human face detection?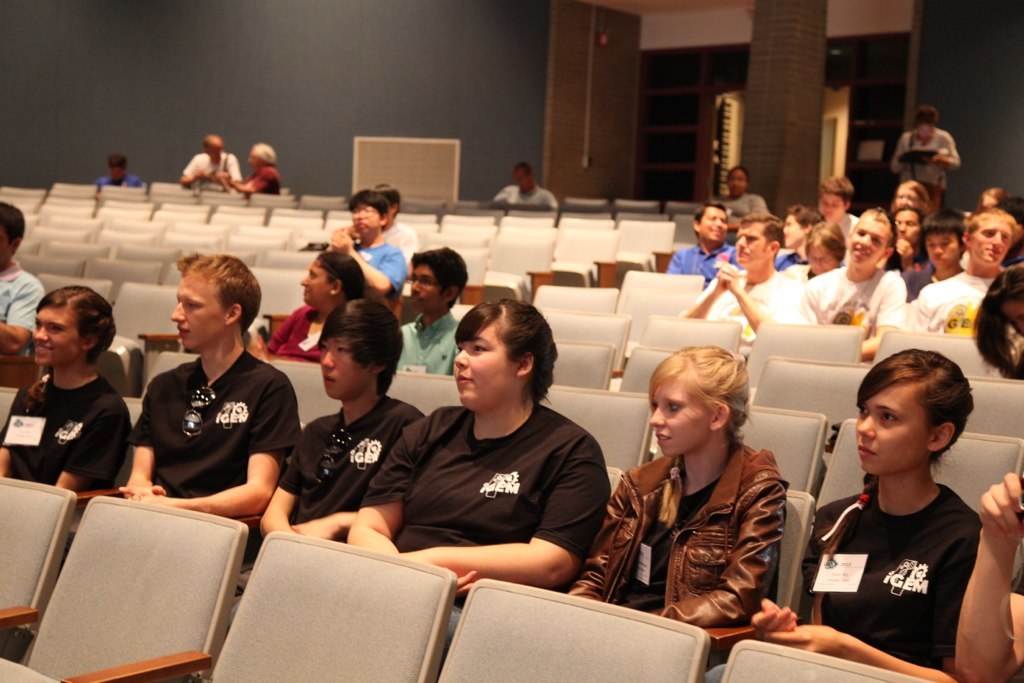
<bbox>783, 212, 805, 253</bbox>
